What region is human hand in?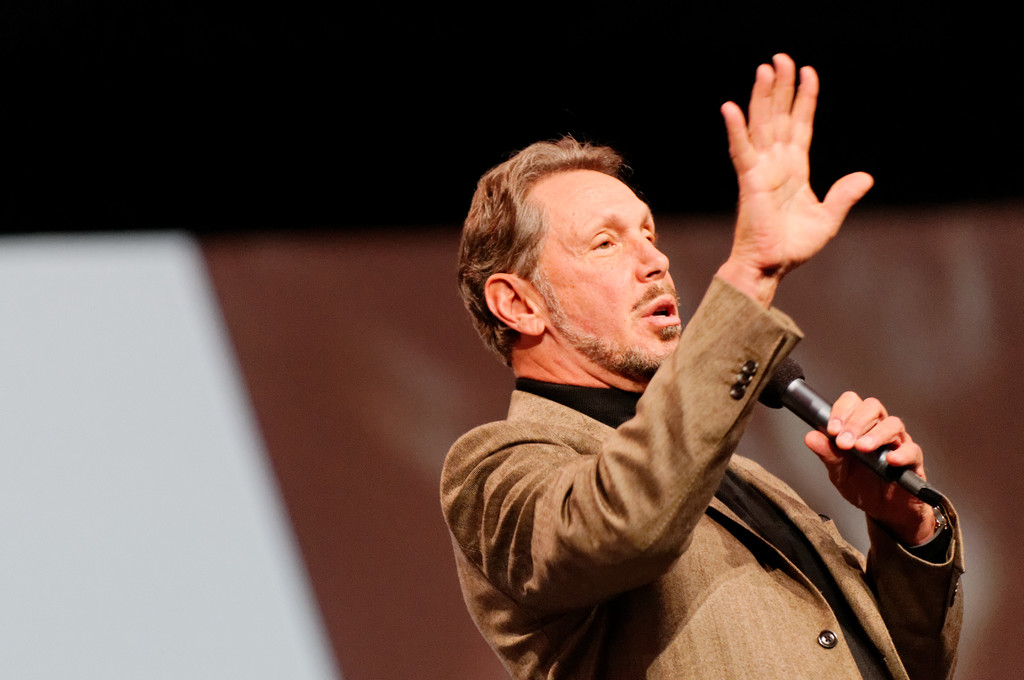
722, 53, 877, 277.
